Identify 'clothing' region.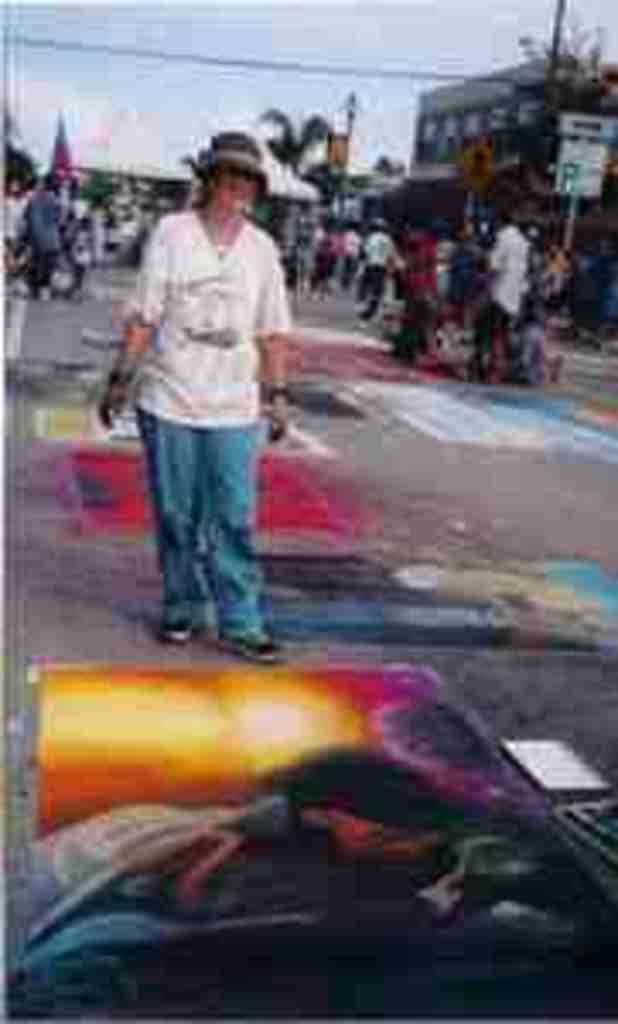
Region: x1=31, y1=181, x2=51, y2=290.
